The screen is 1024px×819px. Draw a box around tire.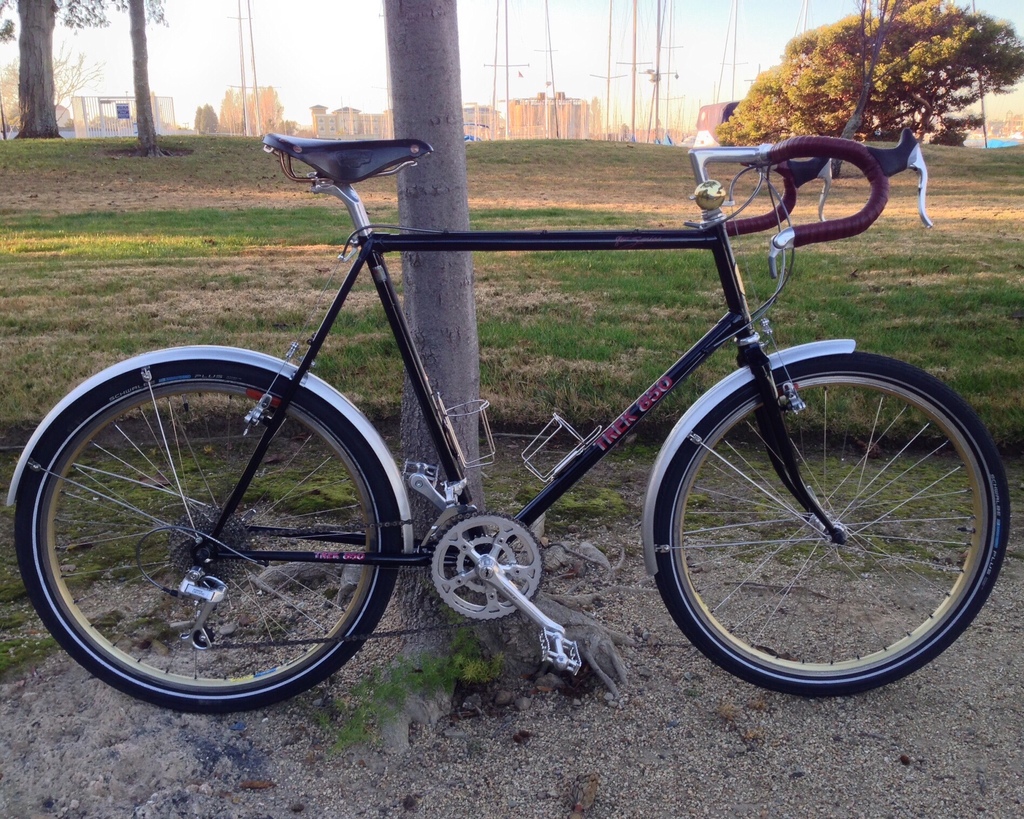
{"x1": 40, "y1": 350, "x2": 387, "y2": 711}.
